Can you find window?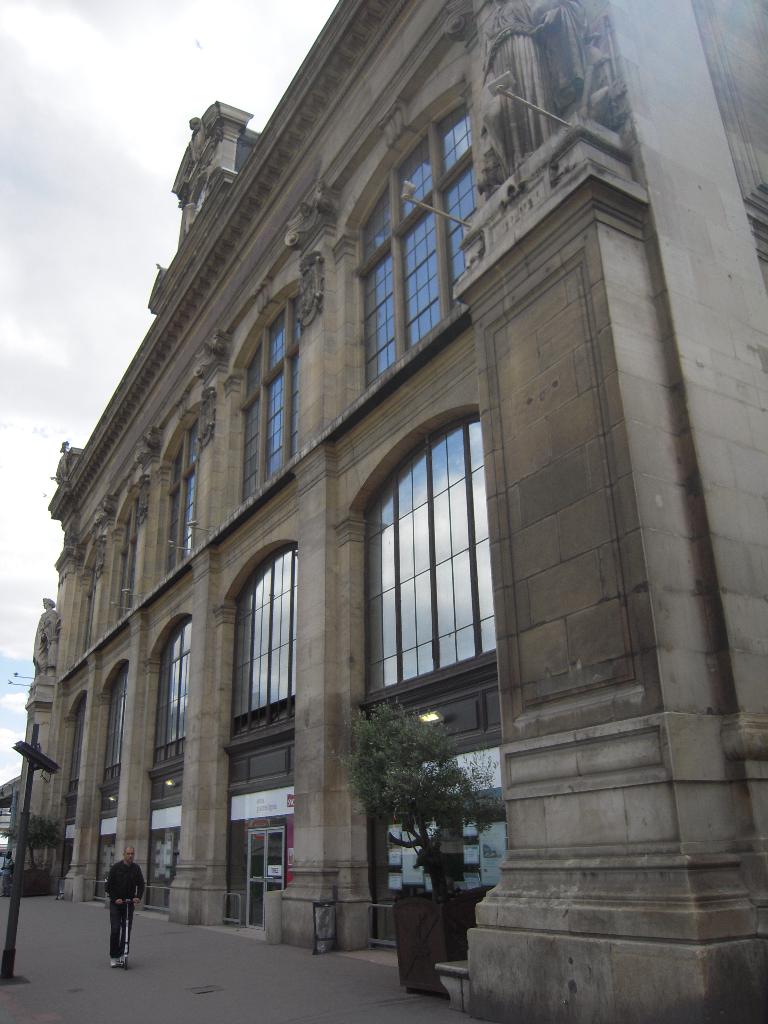
Yes, bounding box: BBox(362, 383, 497, 712).
